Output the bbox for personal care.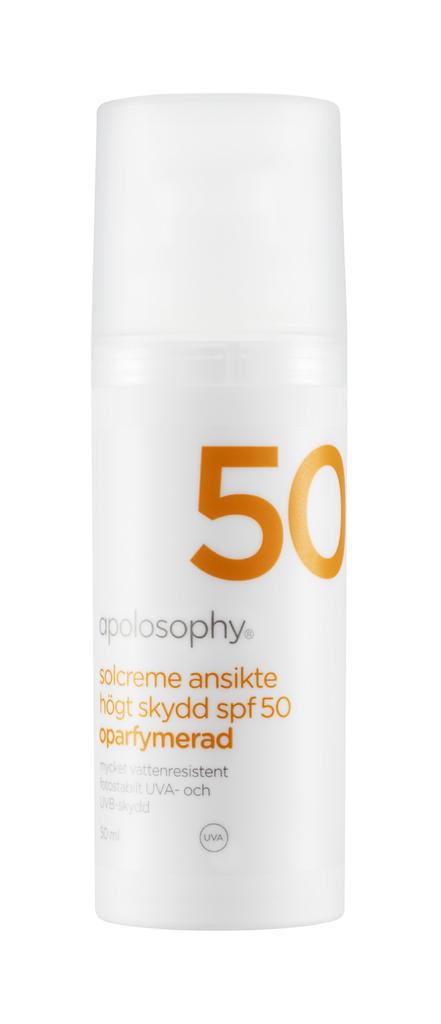
detection(90, 84, 344, 927).
